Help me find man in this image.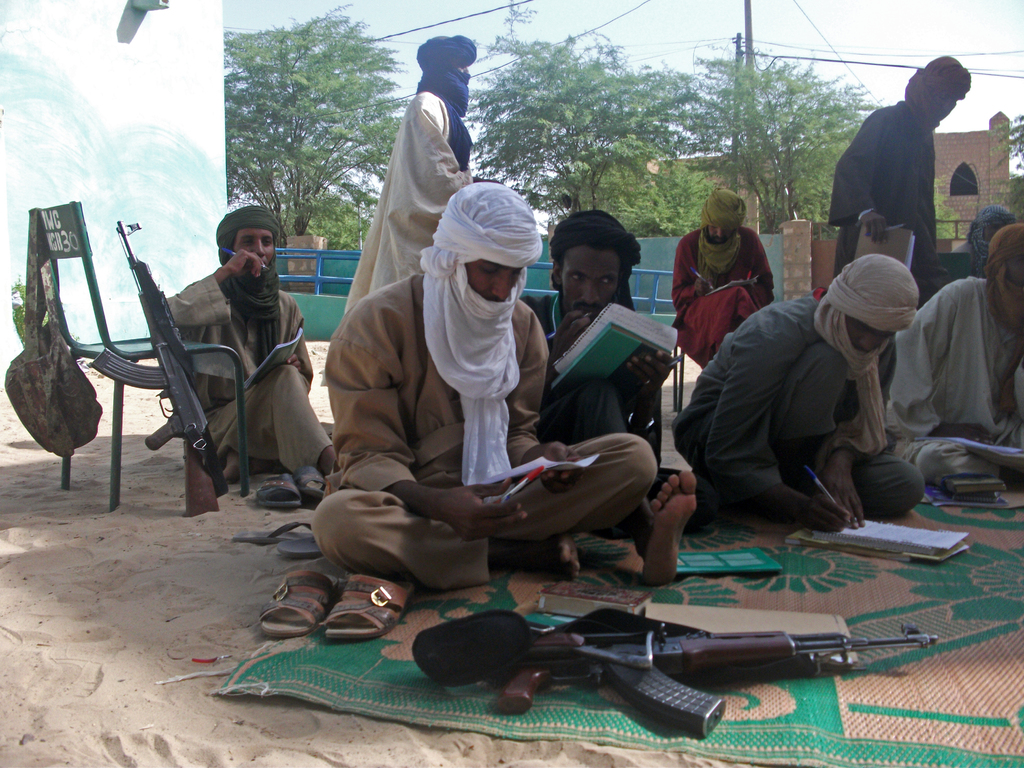
Found it: 820, 39, 964, 306.
